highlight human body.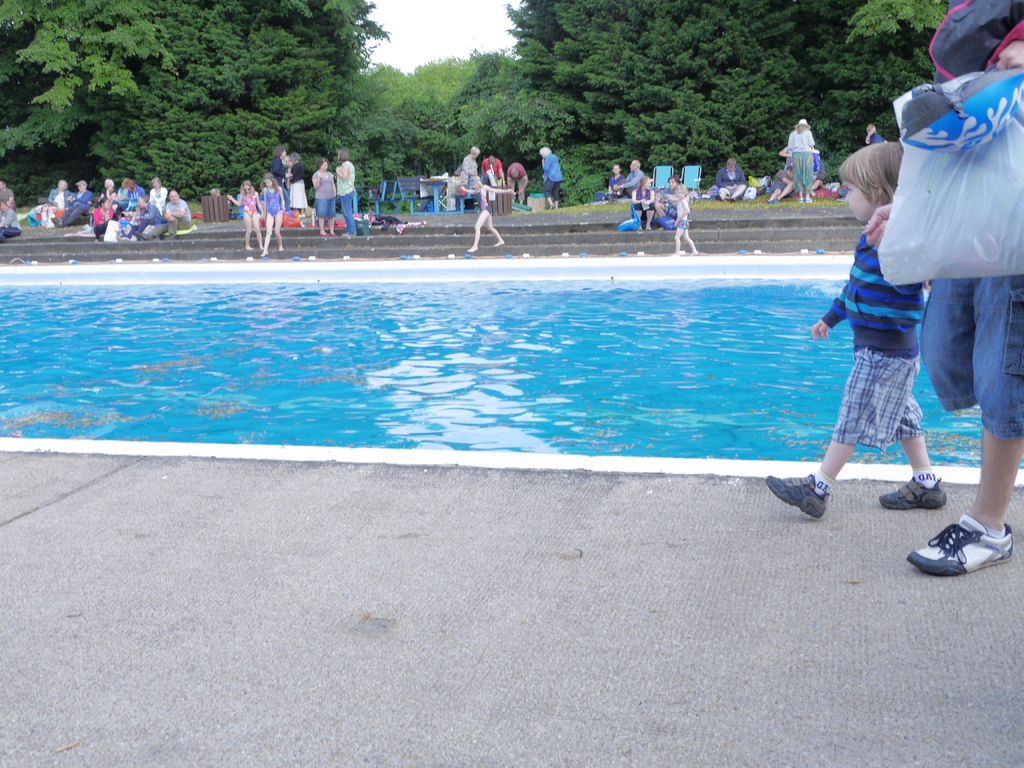
Highlighted region: 787, 117, 822, 196.
